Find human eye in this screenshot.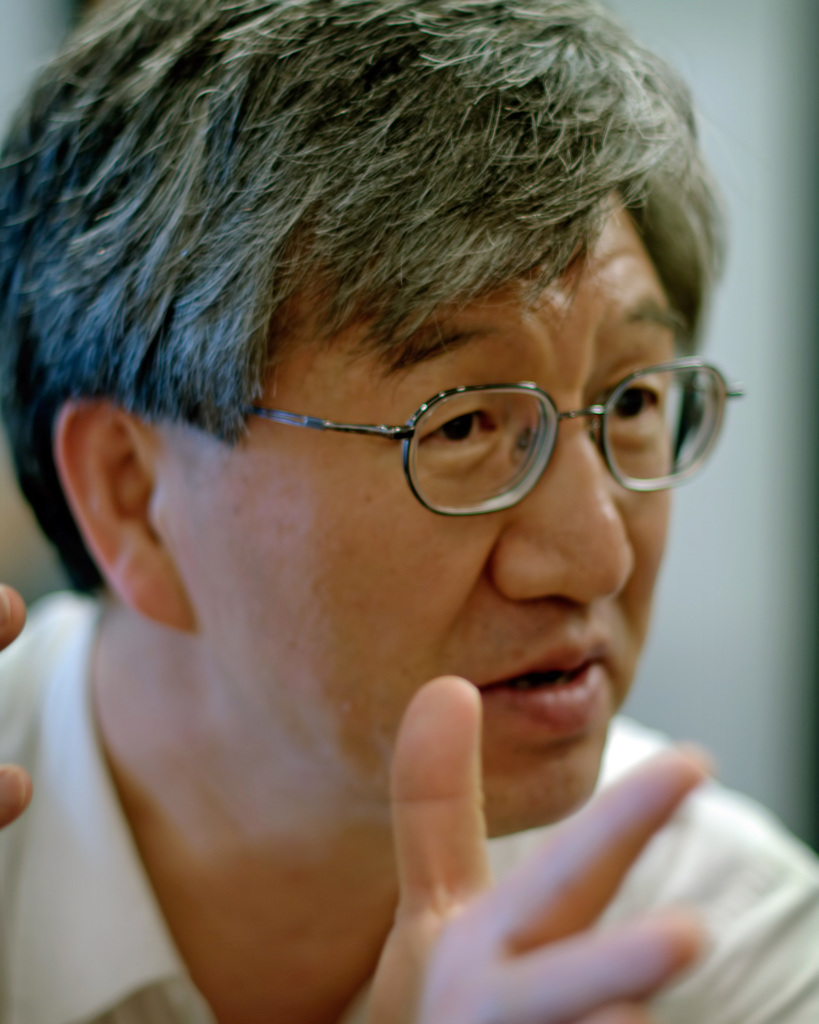
The bounding box for human eye is 412,349,510,456.
